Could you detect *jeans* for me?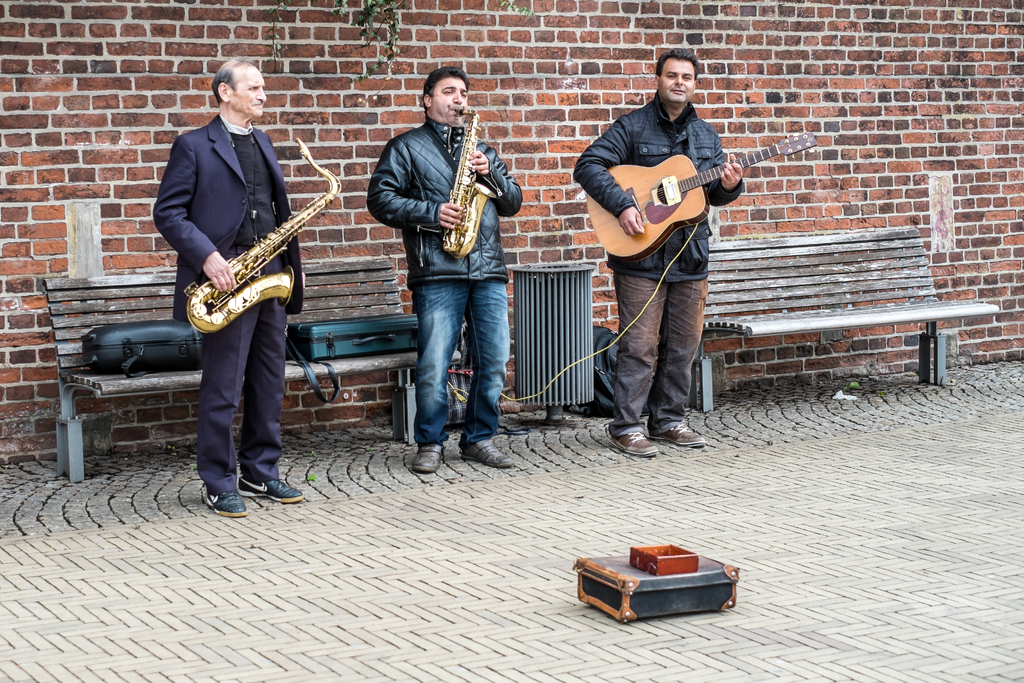
Detection result: Rect(607, 273, 711, 444).
